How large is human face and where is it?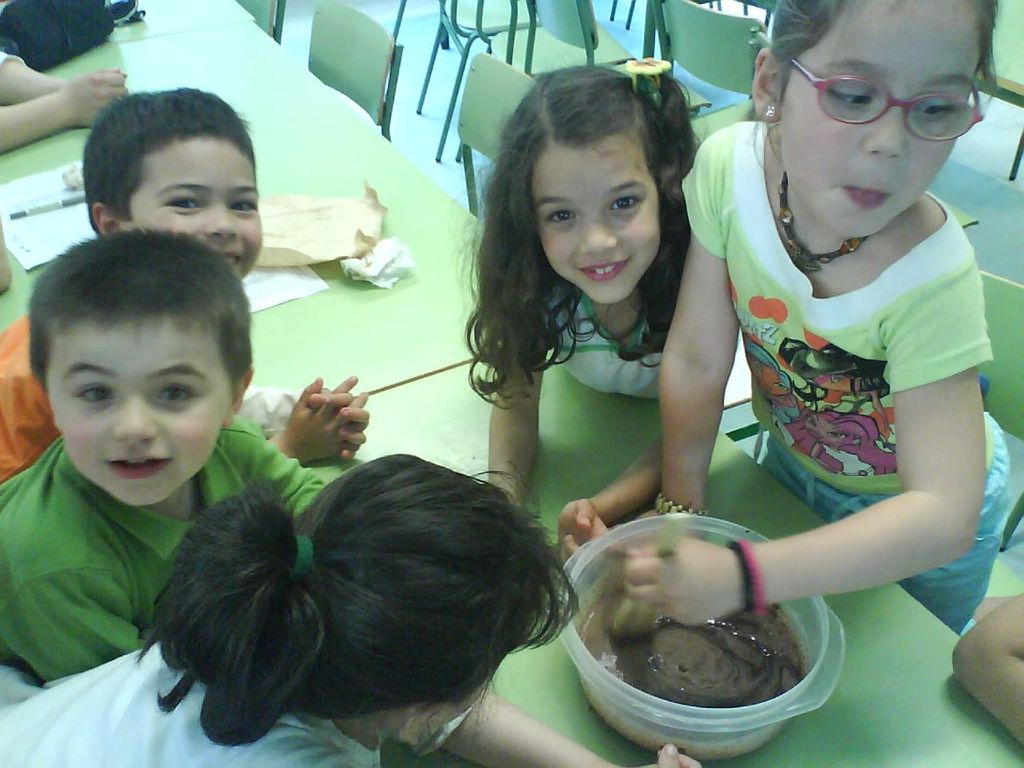
Bounding box: [542,146,658,306].
